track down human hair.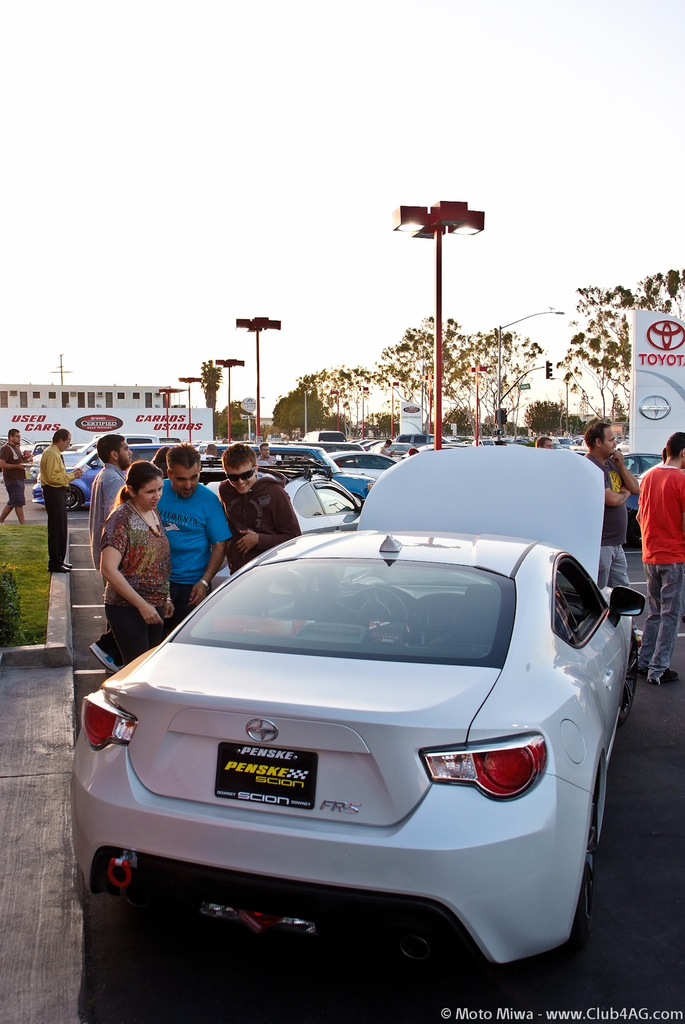
Tracked to 11, 426, 23, 438.
